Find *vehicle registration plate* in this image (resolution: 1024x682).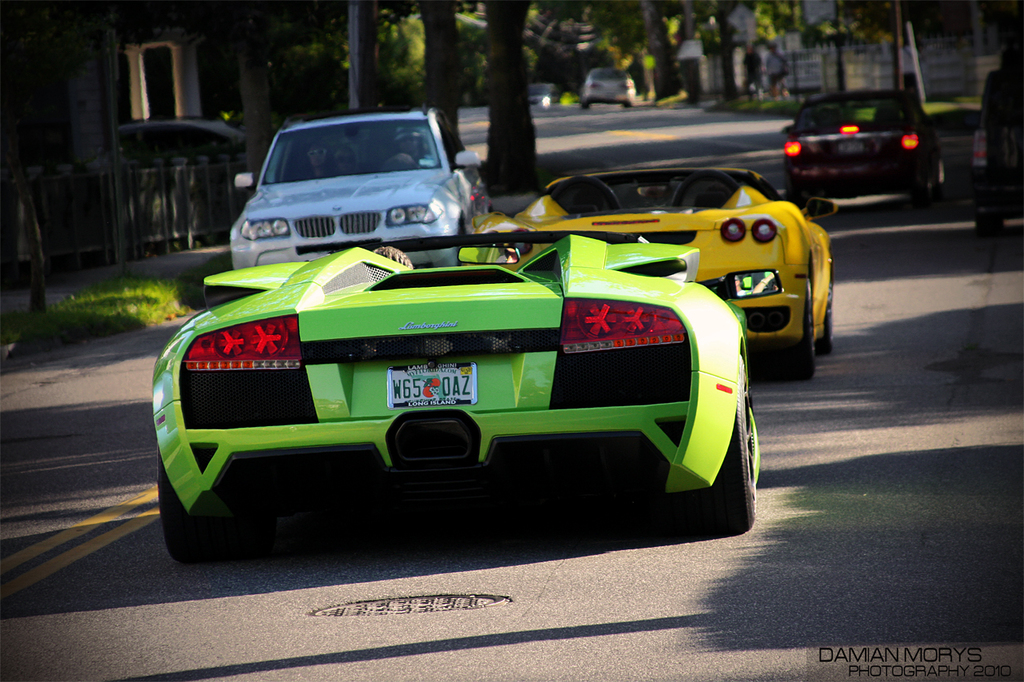
x1=386, y1=359, x2=478, y2=413.
